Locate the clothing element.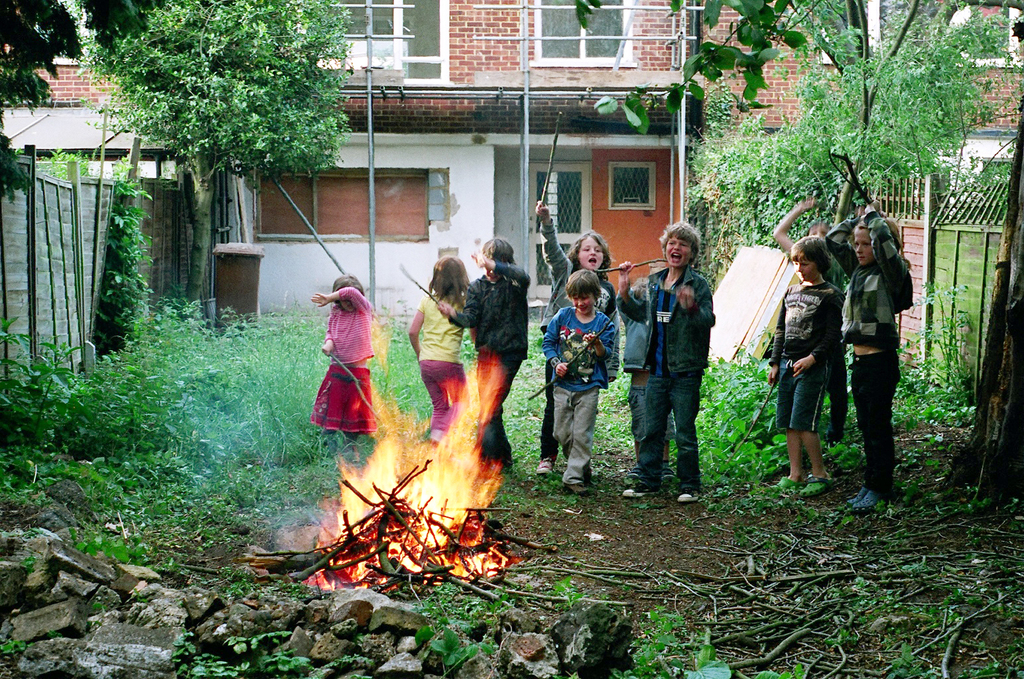
Element bbox: box=[619, 263, 718, 478].
